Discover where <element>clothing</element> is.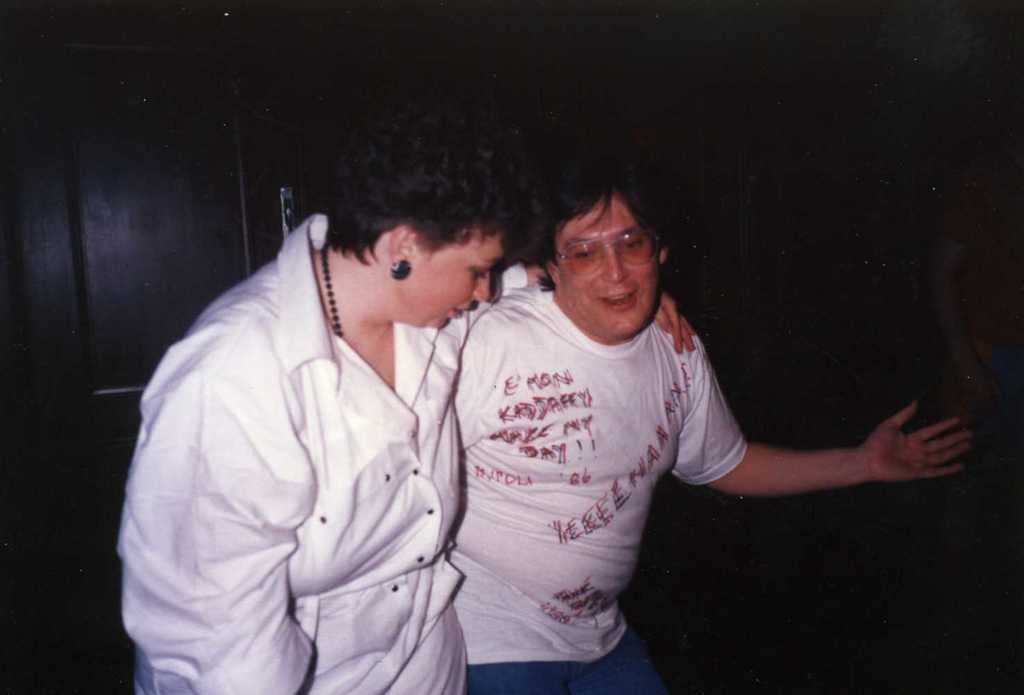
Discovered at left=127, top=198, right=537, bottom=663.
